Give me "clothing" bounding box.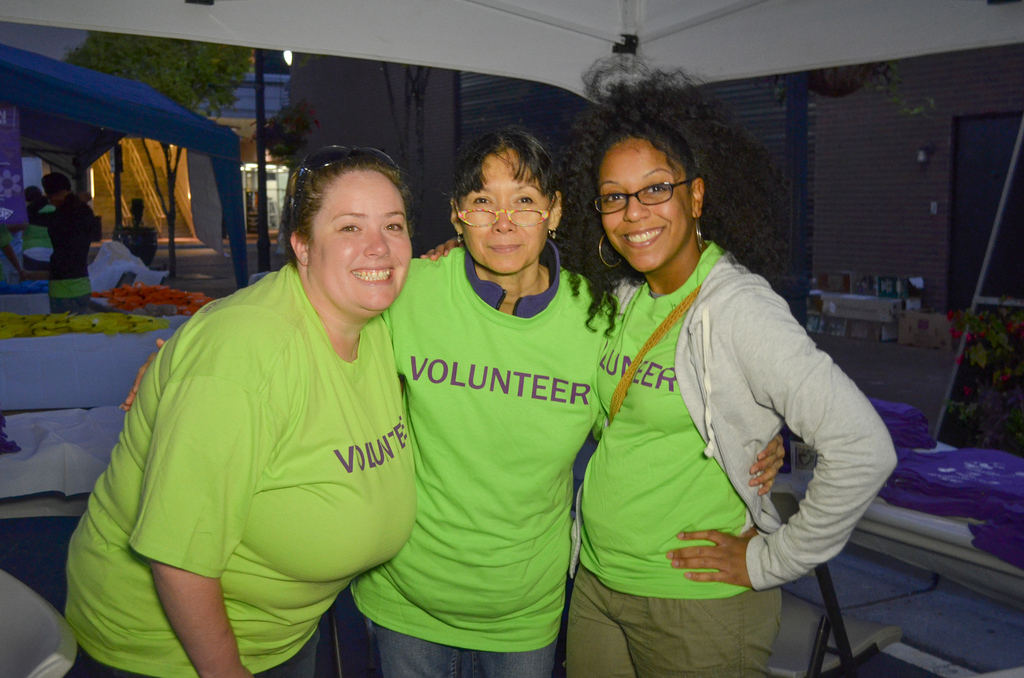
l=346, t=228, r=610, b=677.
